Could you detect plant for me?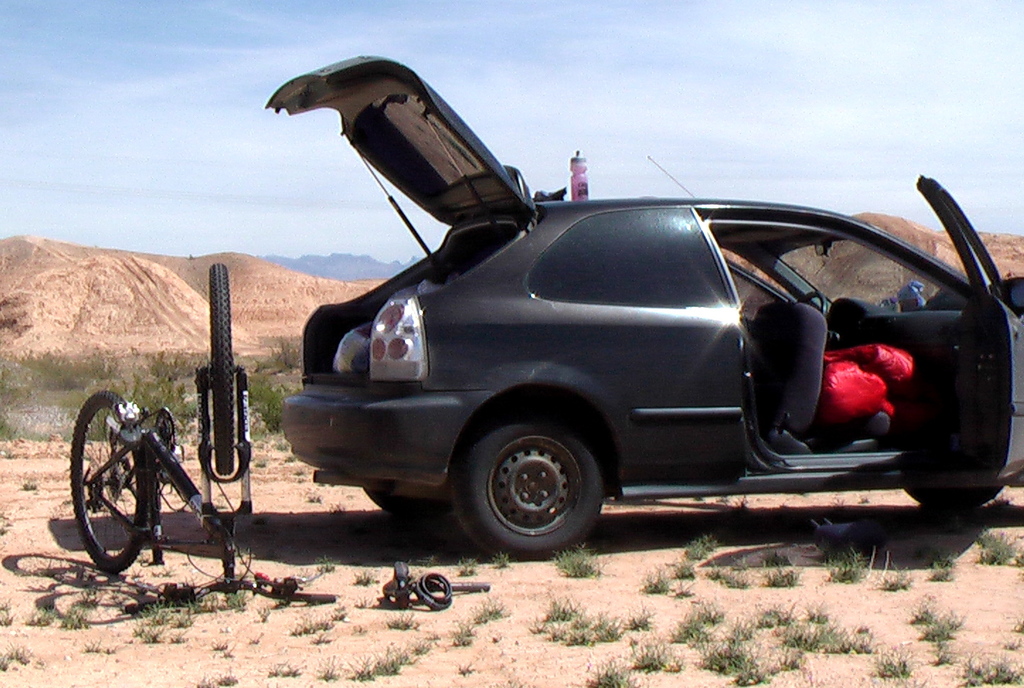
Detection result: x1=254 y1=603 x2=268 y2=623.
